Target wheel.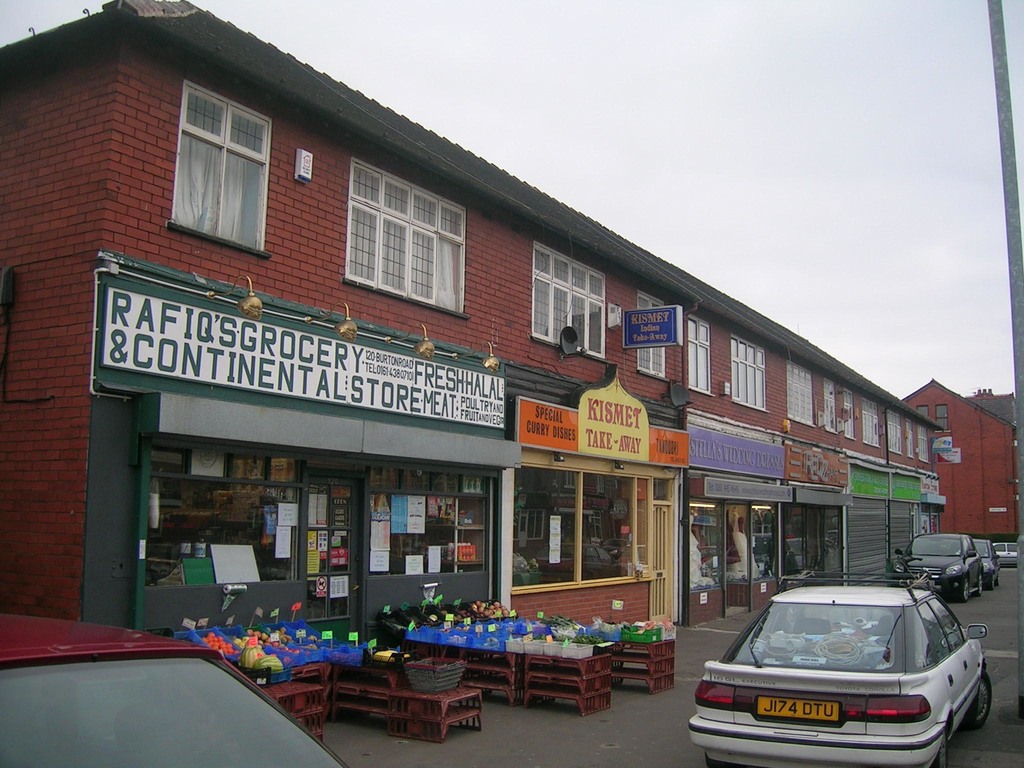
Target region: {"left": 973, "top": 573, "right": 987, "bottom": 598}.
